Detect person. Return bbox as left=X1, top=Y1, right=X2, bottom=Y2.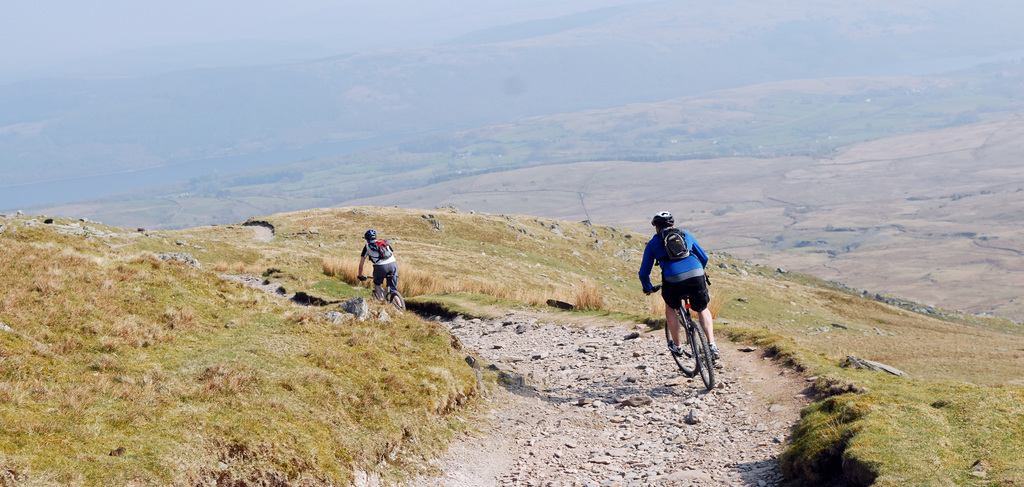
left=358, top=225, right=397, bottom=300.
